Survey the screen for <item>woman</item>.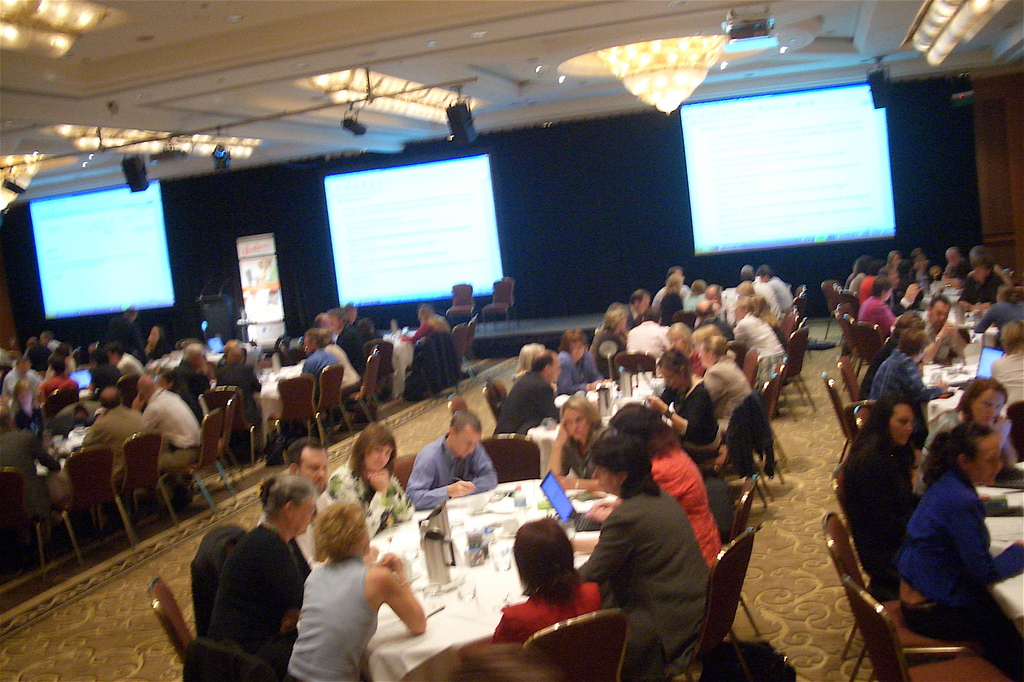
Survey found: bbox=[922, 380, 1018, 471].
